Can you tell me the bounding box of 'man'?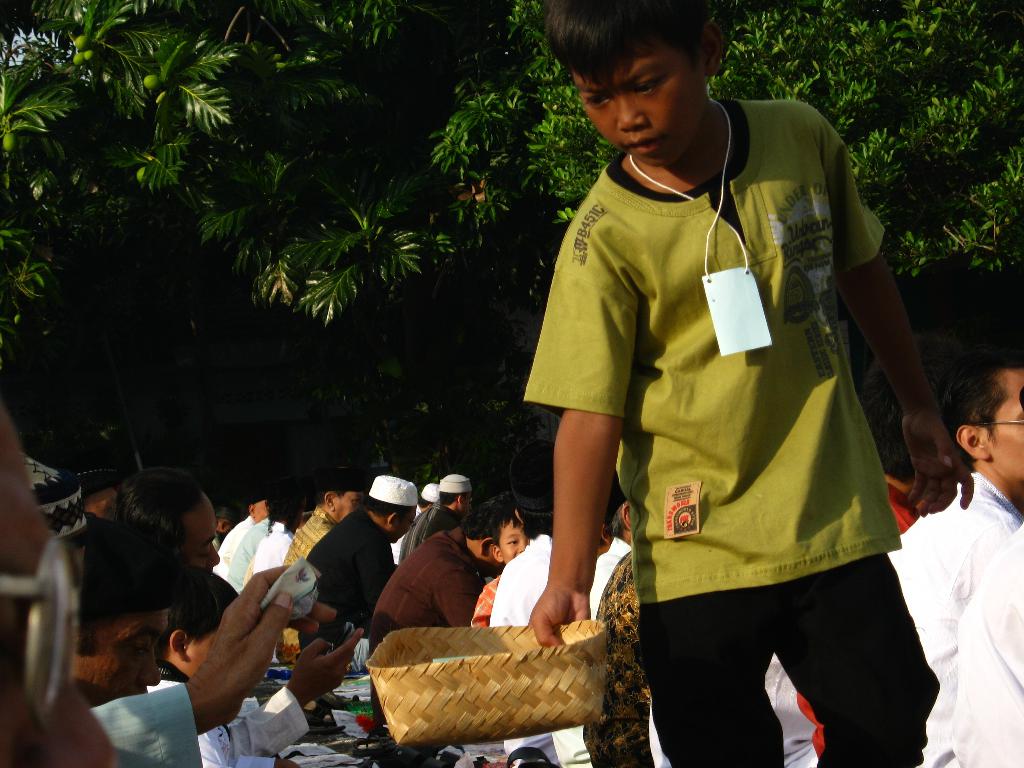
<region>389, 482, 439, 559</region>.
